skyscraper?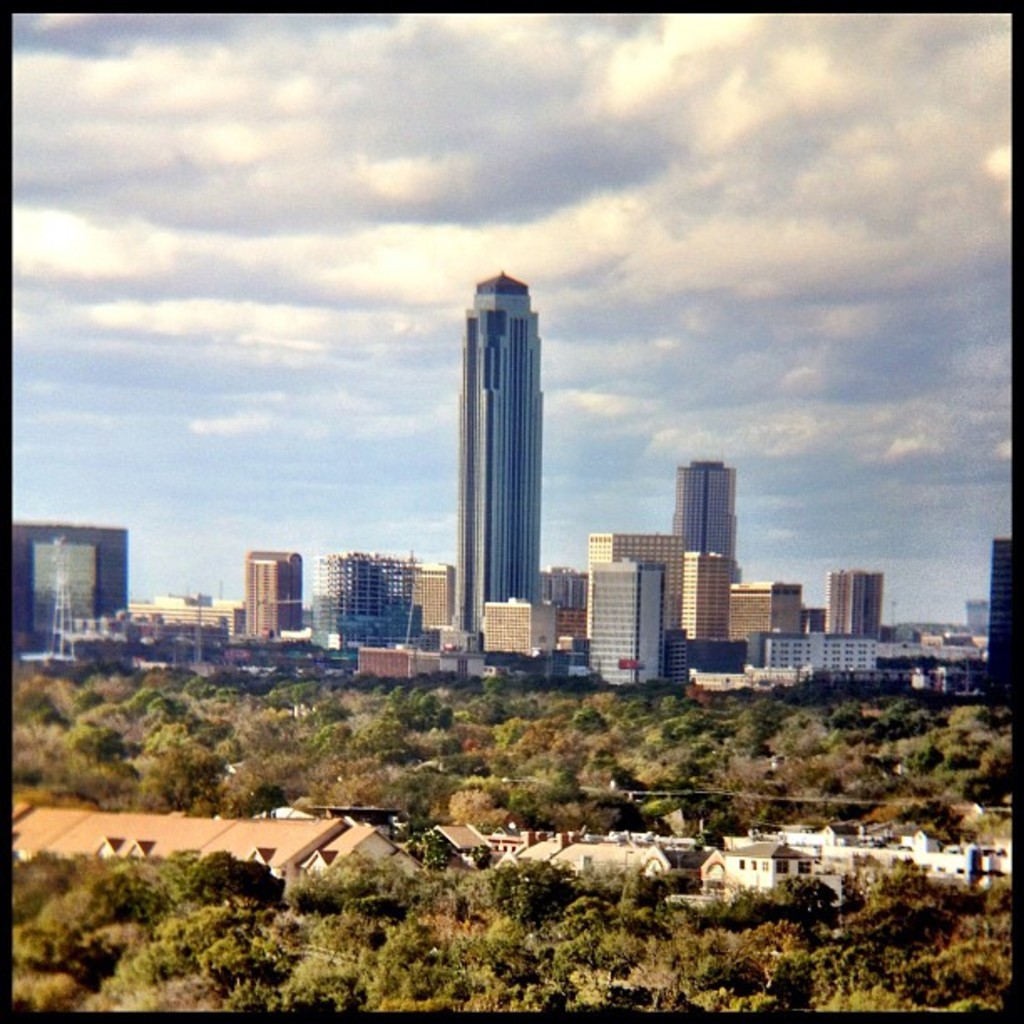
BBox(581, 554, 676, 694)
